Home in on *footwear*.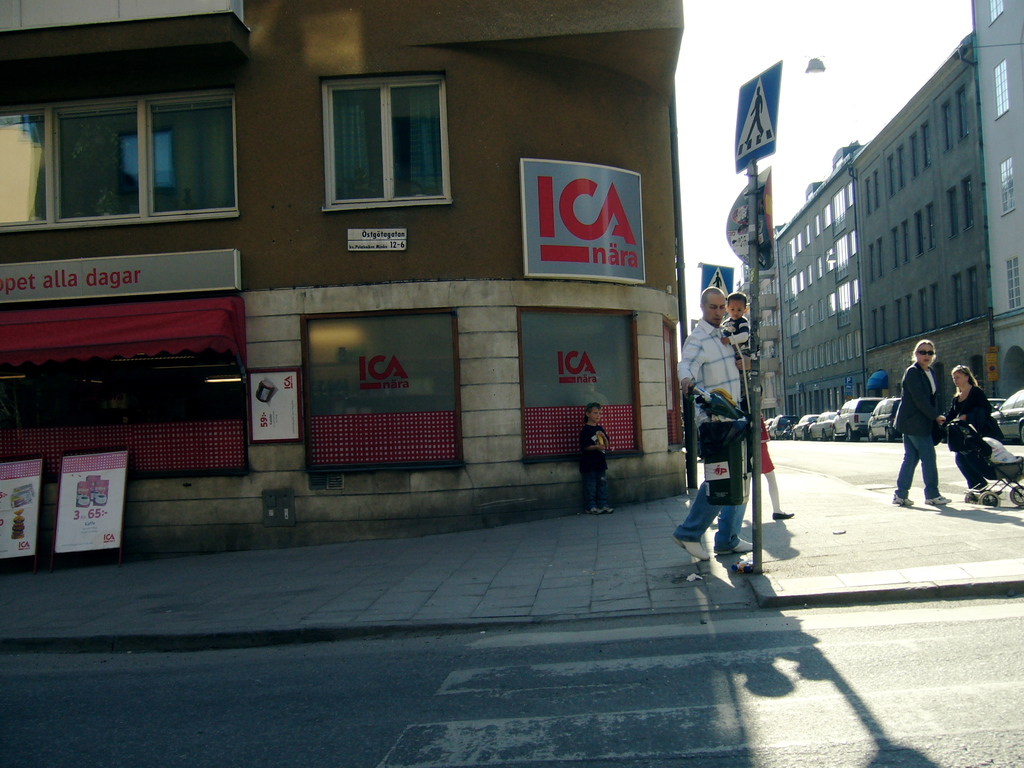
Homed in at <region>586, 504, 604, 514</region>.
